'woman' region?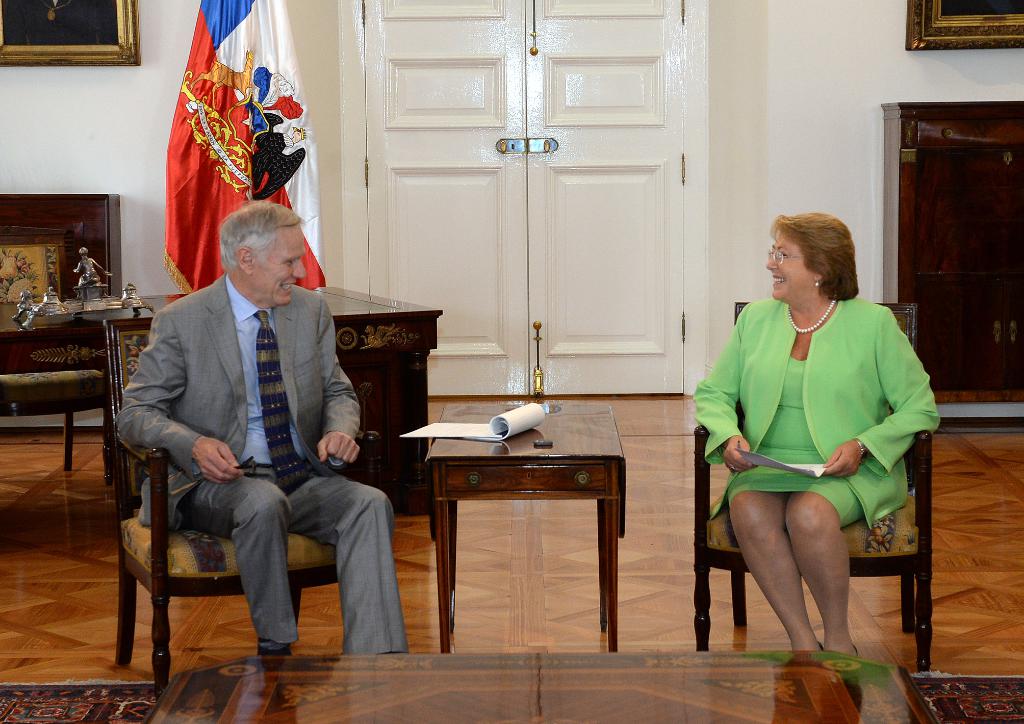
l=694, t=207, r=948, b=654
